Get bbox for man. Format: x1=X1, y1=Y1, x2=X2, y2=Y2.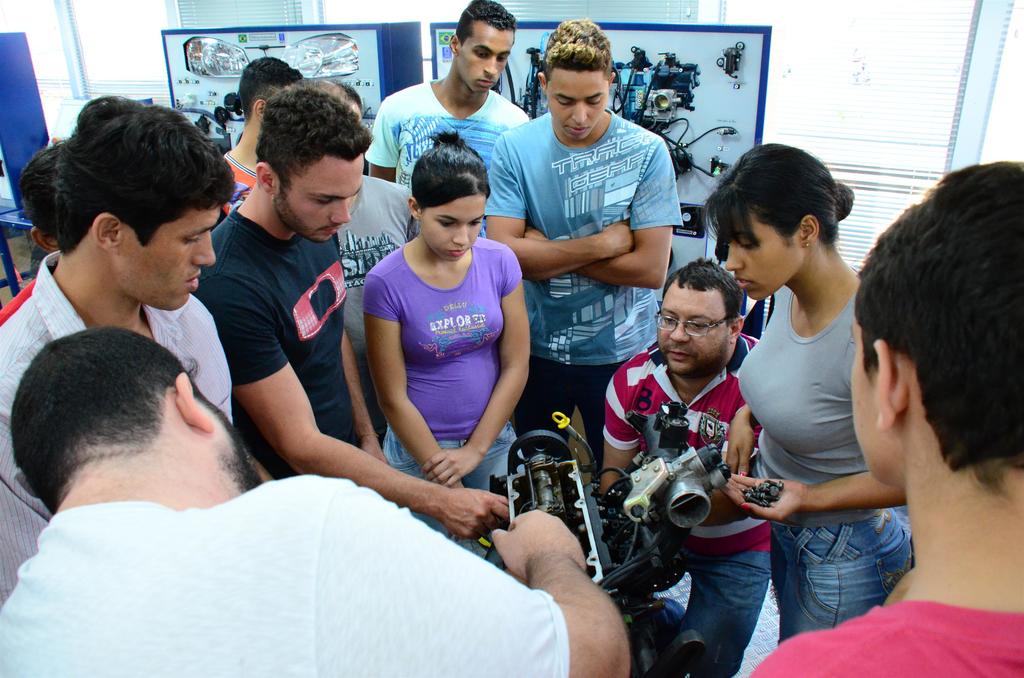
x1=602, y1=264, x2=776, y2=677.
